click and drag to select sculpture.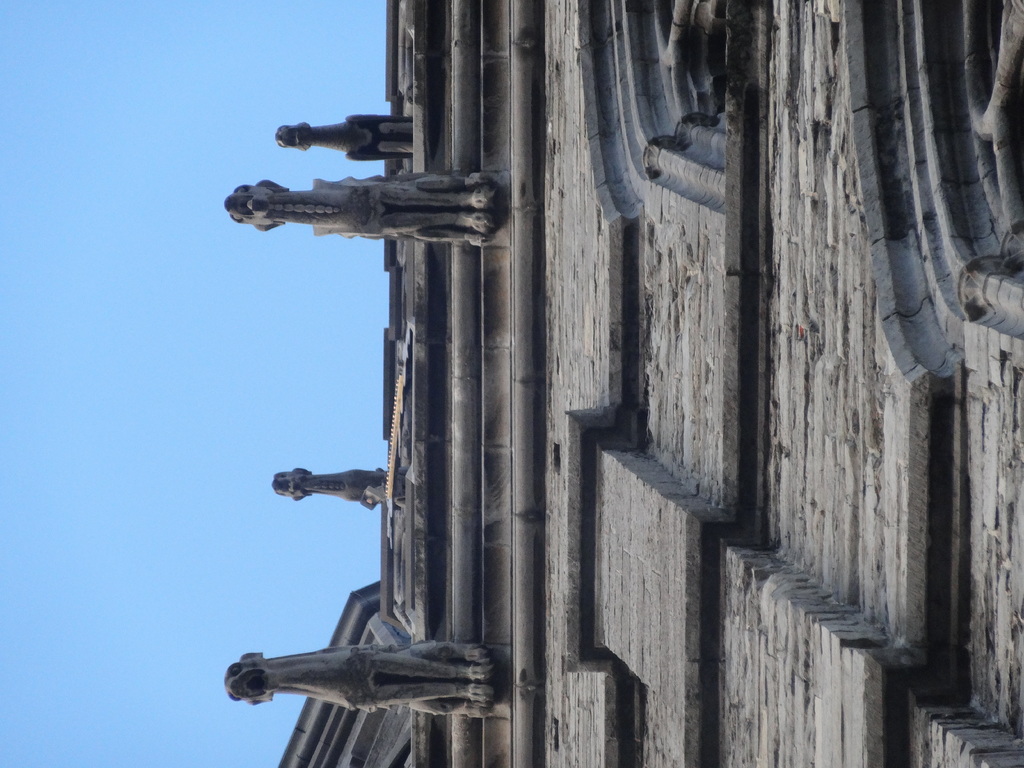
Selection: [276,114,411,160].
